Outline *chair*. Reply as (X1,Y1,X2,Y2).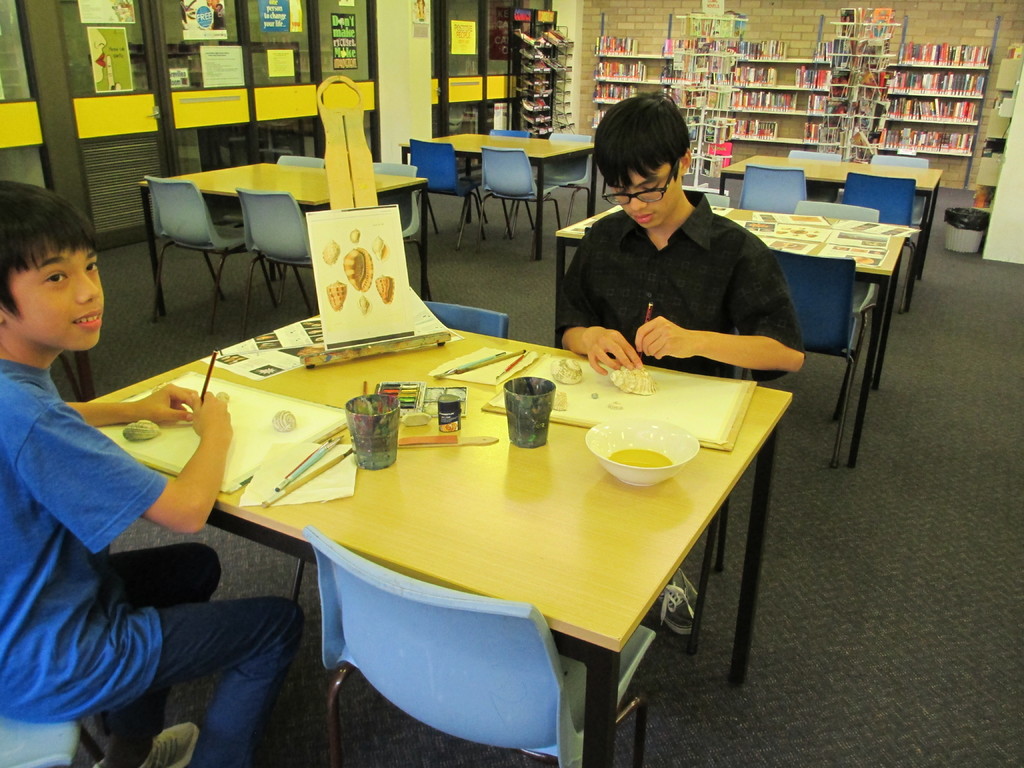
(408,139,510,247).
